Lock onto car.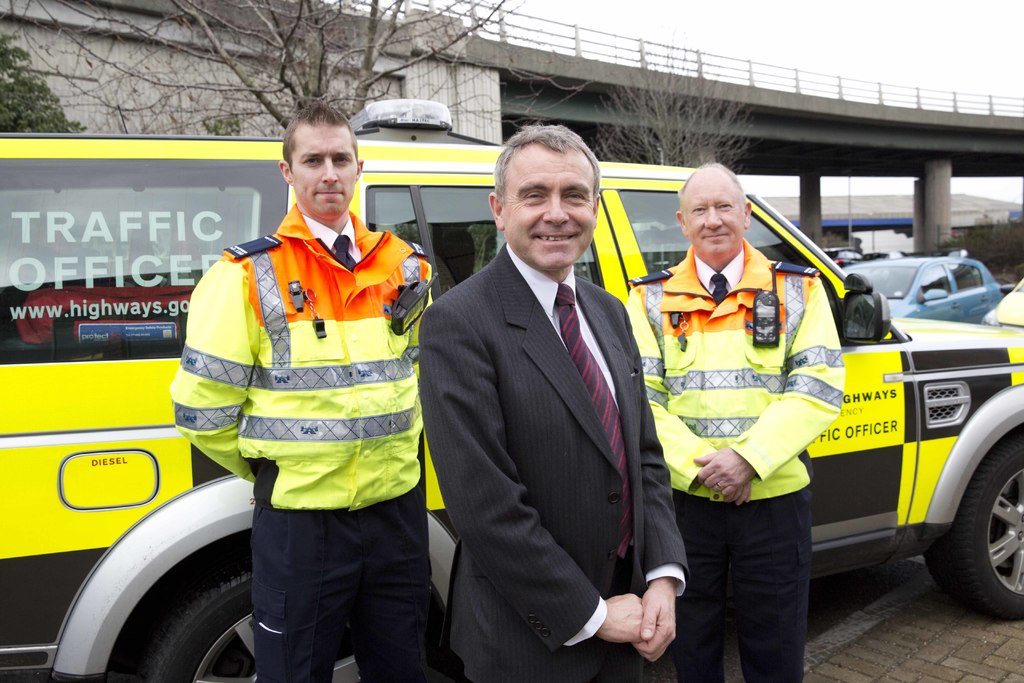
Locked: [left=842, top=256, right=1006, bottom=321].
